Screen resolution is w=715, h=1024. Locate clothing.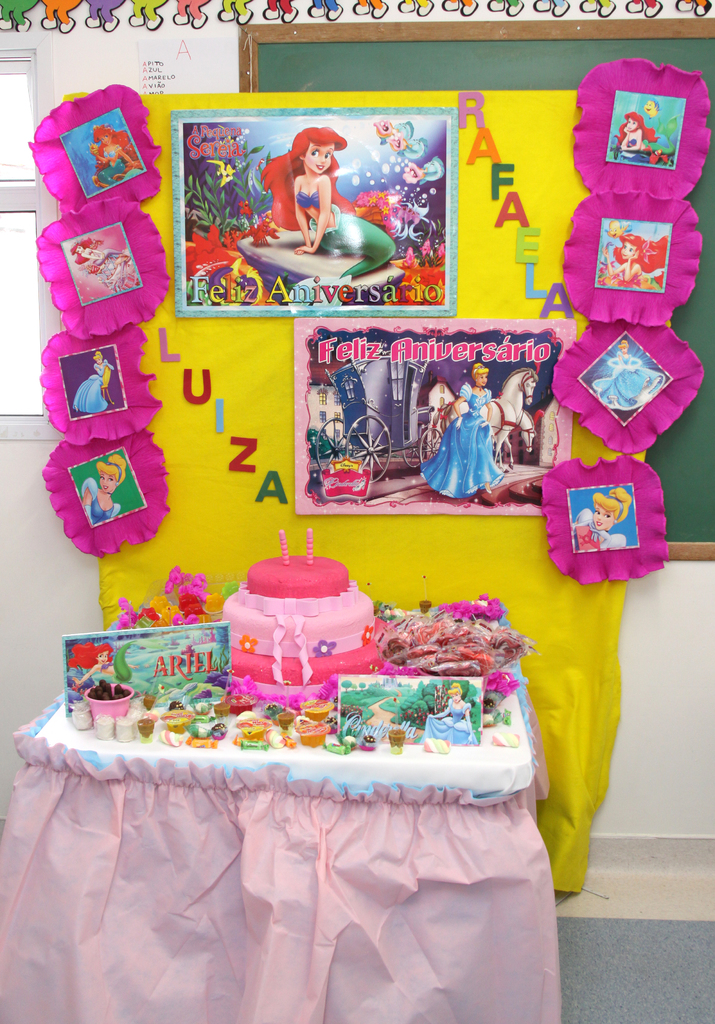
(left=593, top=351, right=663, bottom=410).
